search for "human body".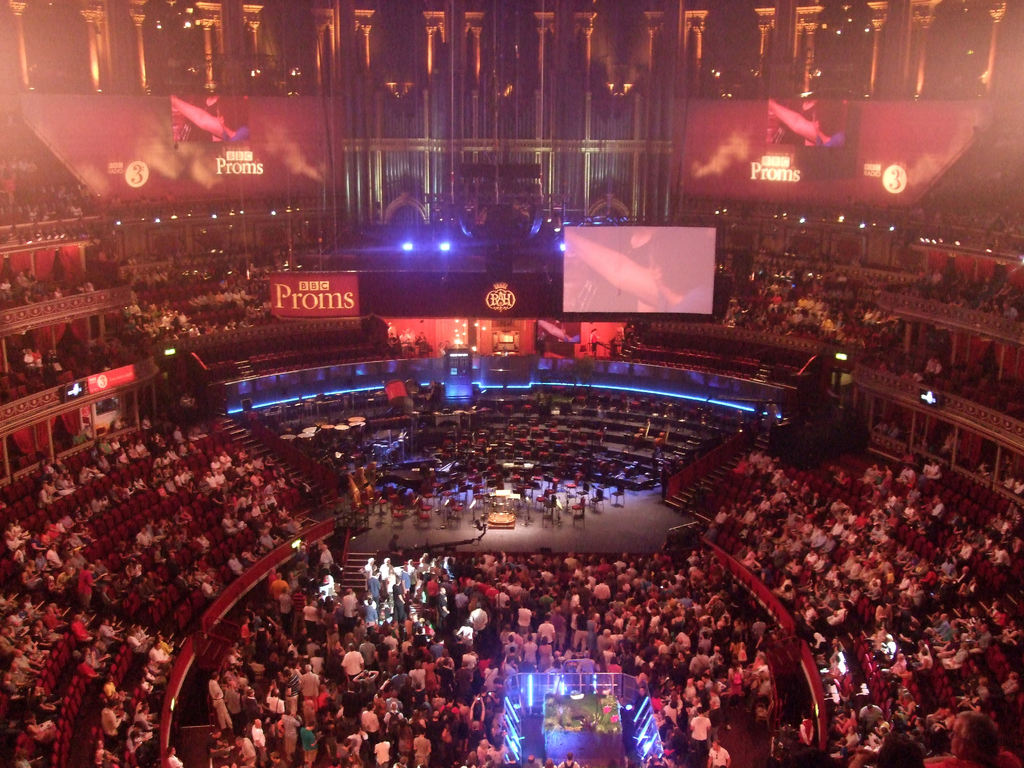
Found at 564 650 575 668.
